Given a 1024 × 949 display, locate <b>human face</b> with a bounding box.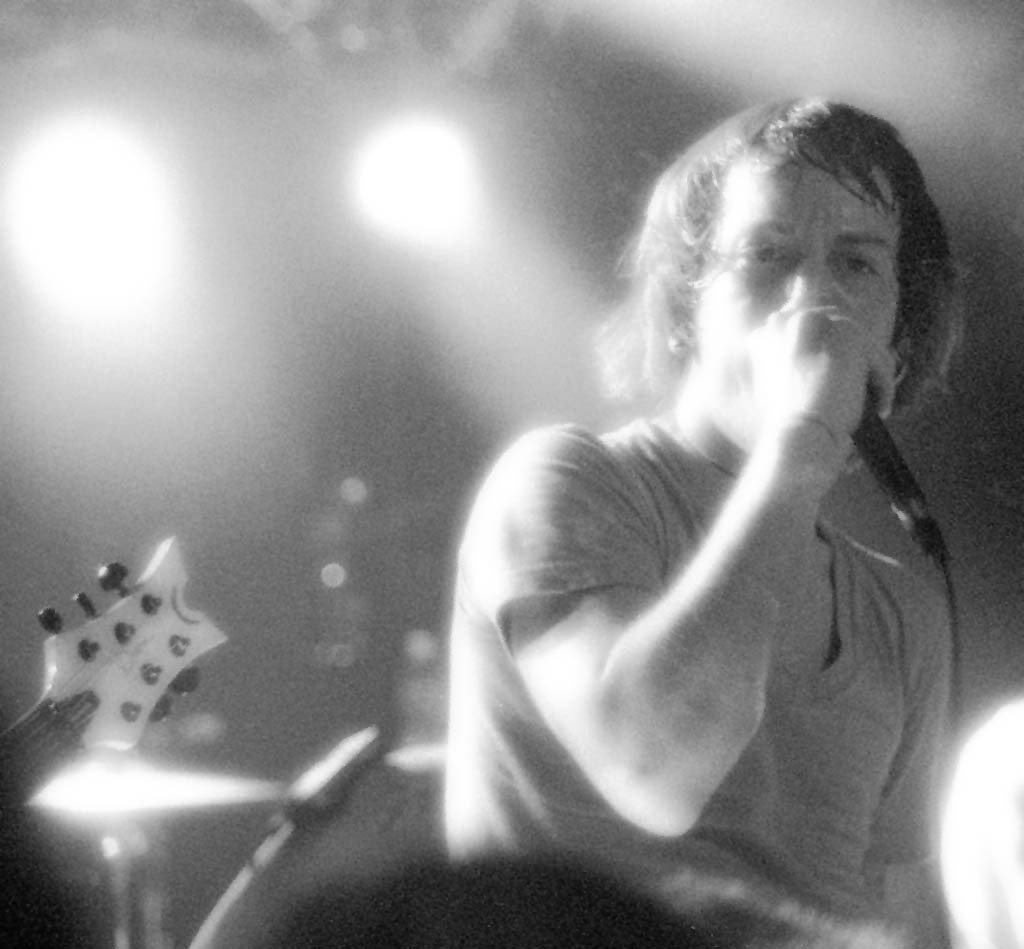
Located: rect(691, 156, 900, 455).
